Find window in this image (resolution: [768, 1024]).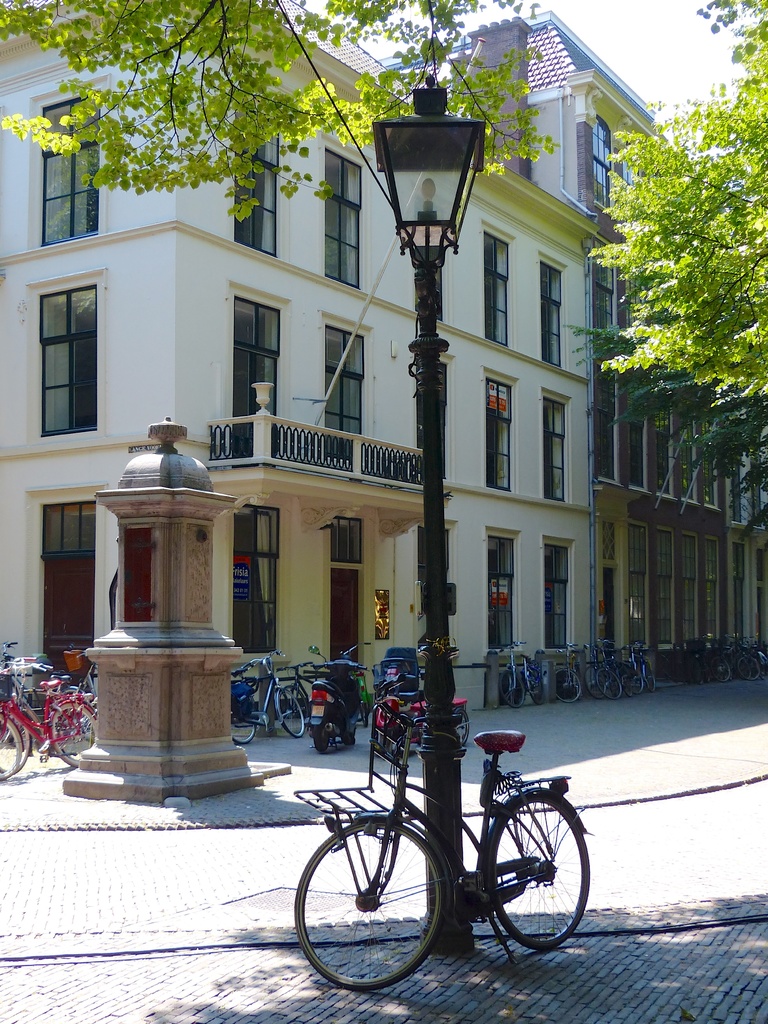
<box>538,389,568,508</box>.
